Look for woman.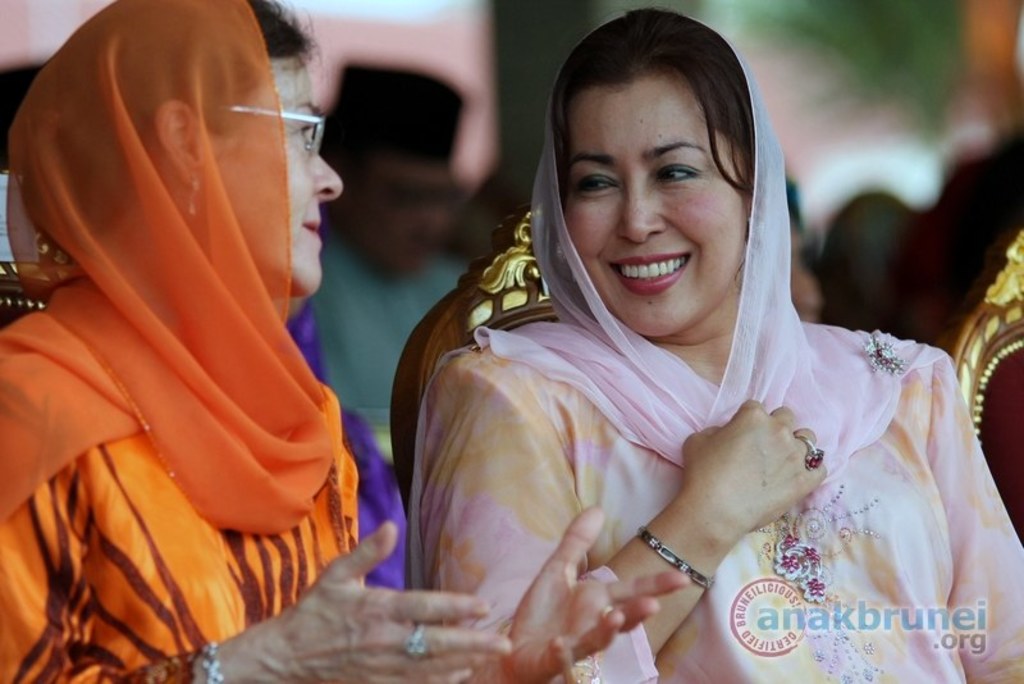
Found: {"x1": 0, "y1": 0, "x2": 698, "y2": 683}.
